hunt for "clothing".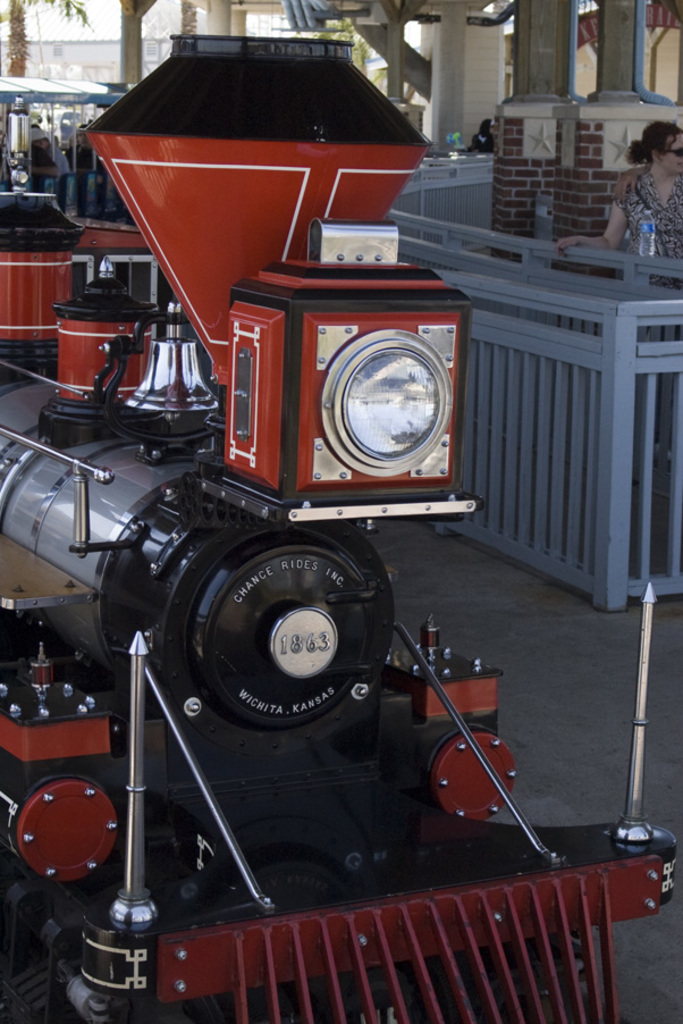
Hunted down at (x1=616, y1=175, x2=682, y2=344).
